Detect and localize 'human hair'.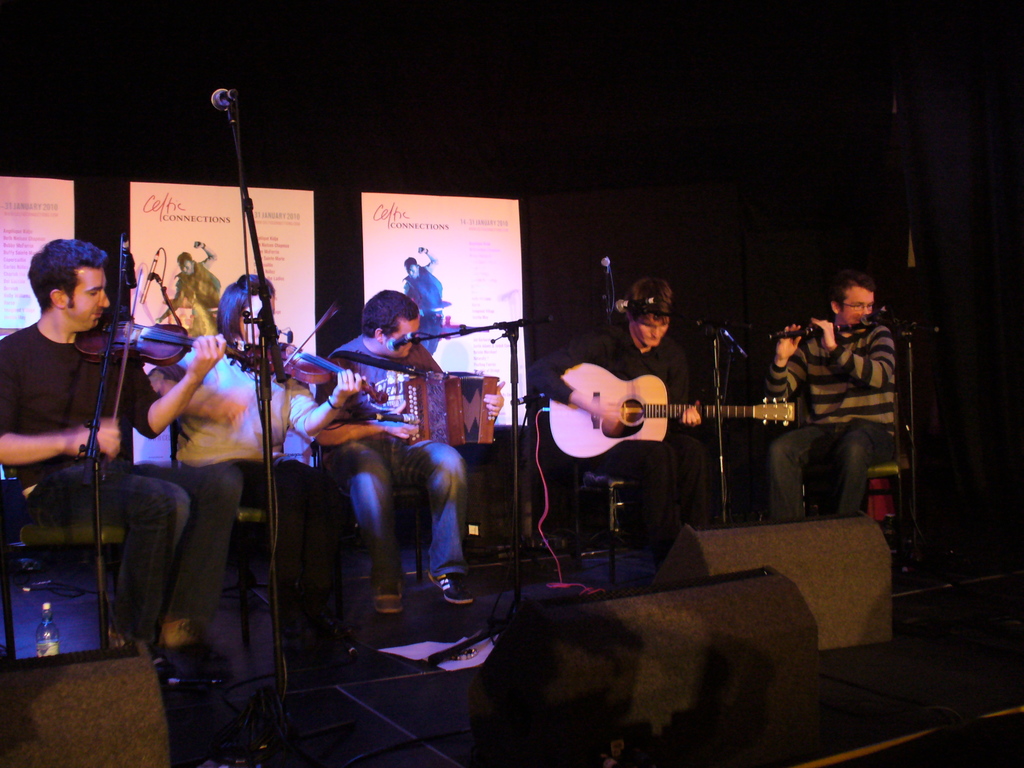
Localized at x1=360 y1=291 x2=428 y2=346.
